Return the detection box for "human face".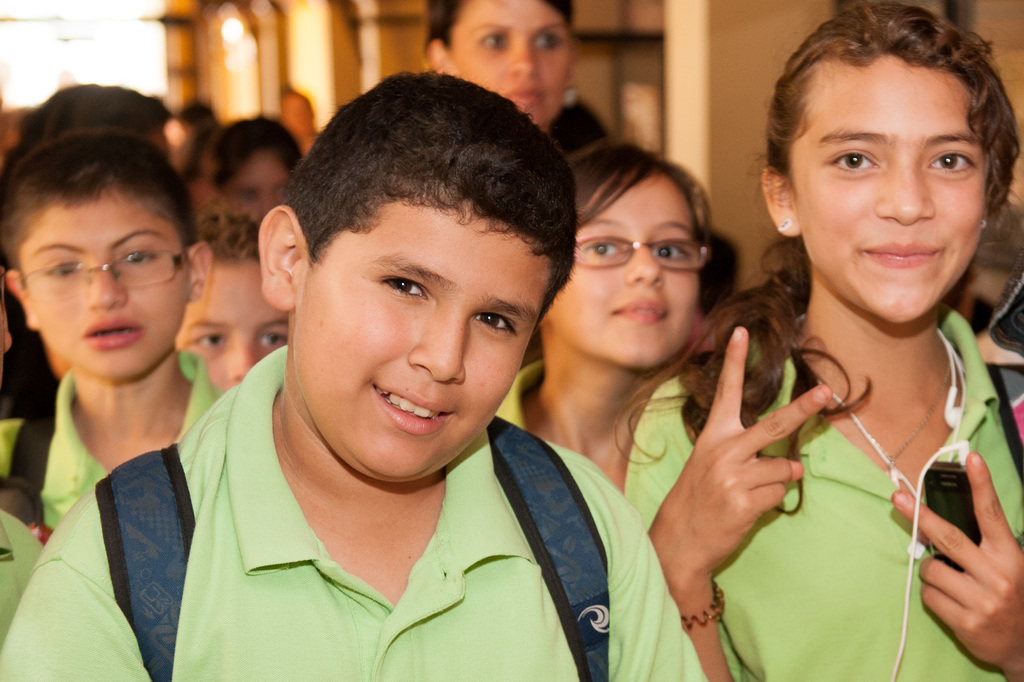
<region>225, 147, 291, 215</region>.
